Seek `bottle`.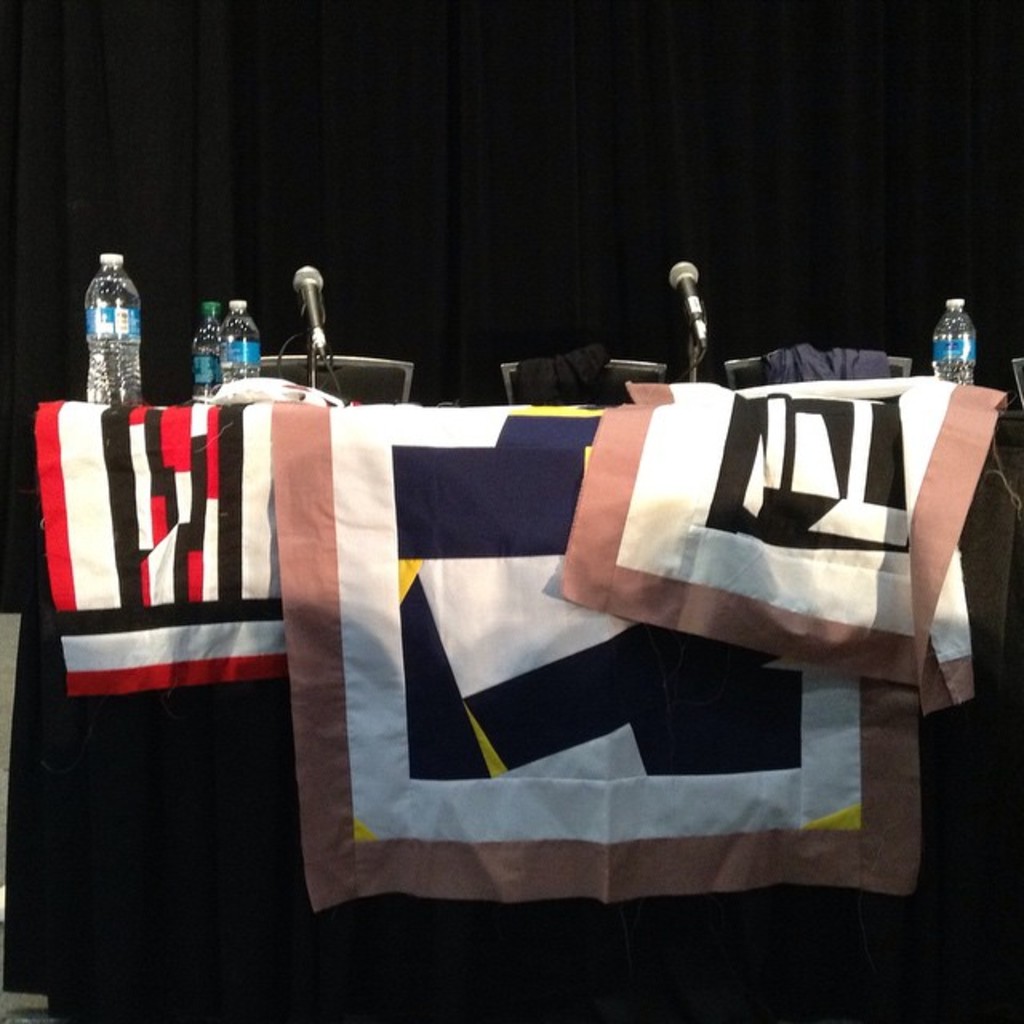
(left=216, top=299, right=262, bottom=387).
